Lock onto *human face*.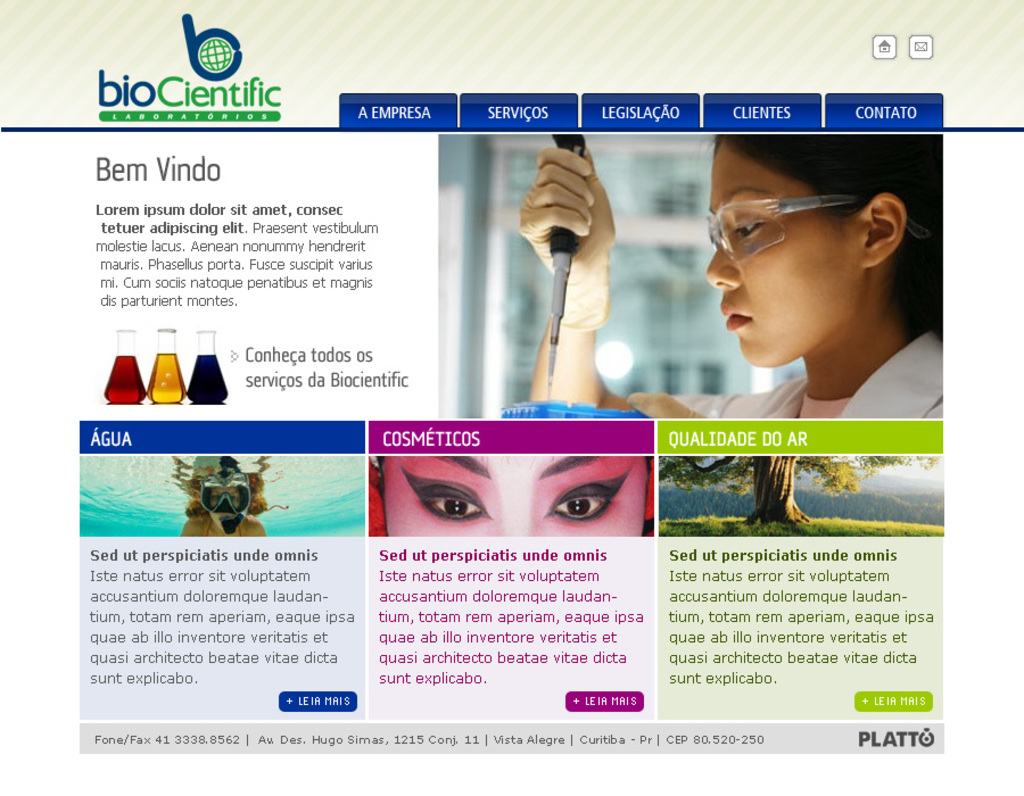
Locked: bbox=[210, 492, 242, 531].
